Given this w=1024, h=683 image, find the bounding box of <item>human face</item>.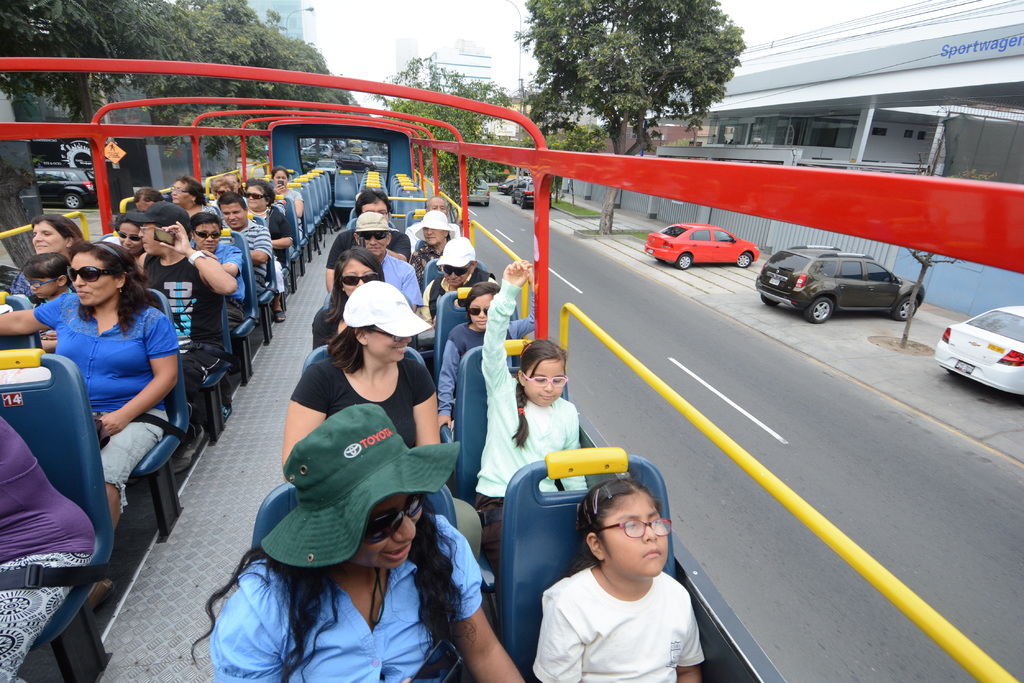
box(140, 225, 168, 253).
